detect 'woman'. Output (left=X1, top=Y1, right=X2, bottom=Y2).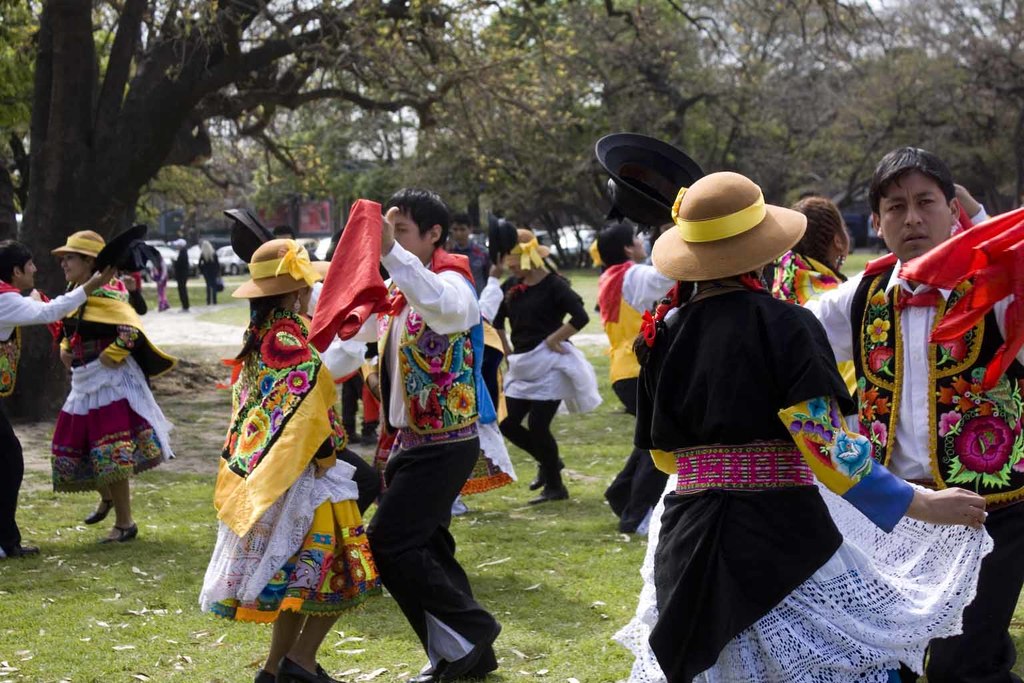
(left=193, top=235, right=393, bottom=682).
